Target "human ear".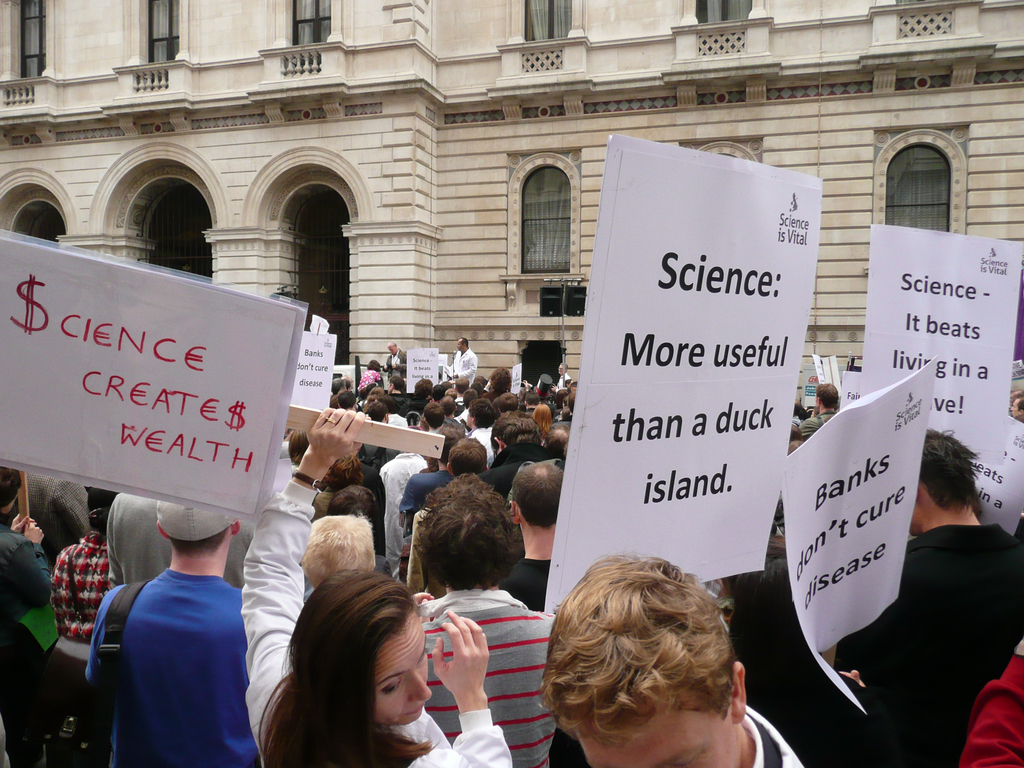
Target region: (157, 524, 166, 540).
